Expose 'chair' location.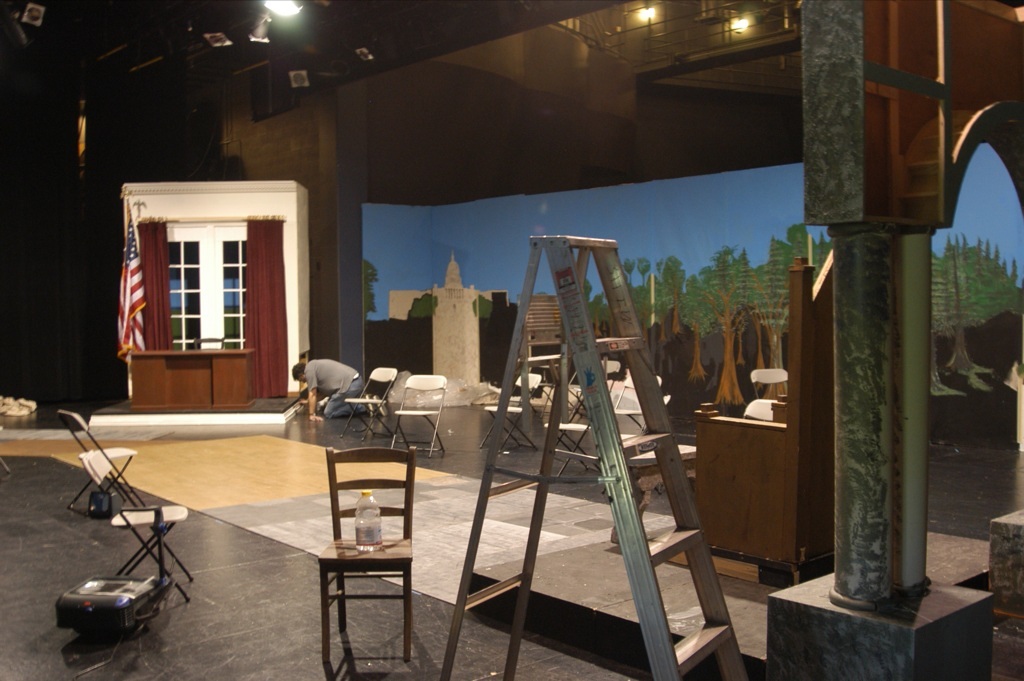
Exposed at x1=338, y1=367, x2=400, y2=450.
